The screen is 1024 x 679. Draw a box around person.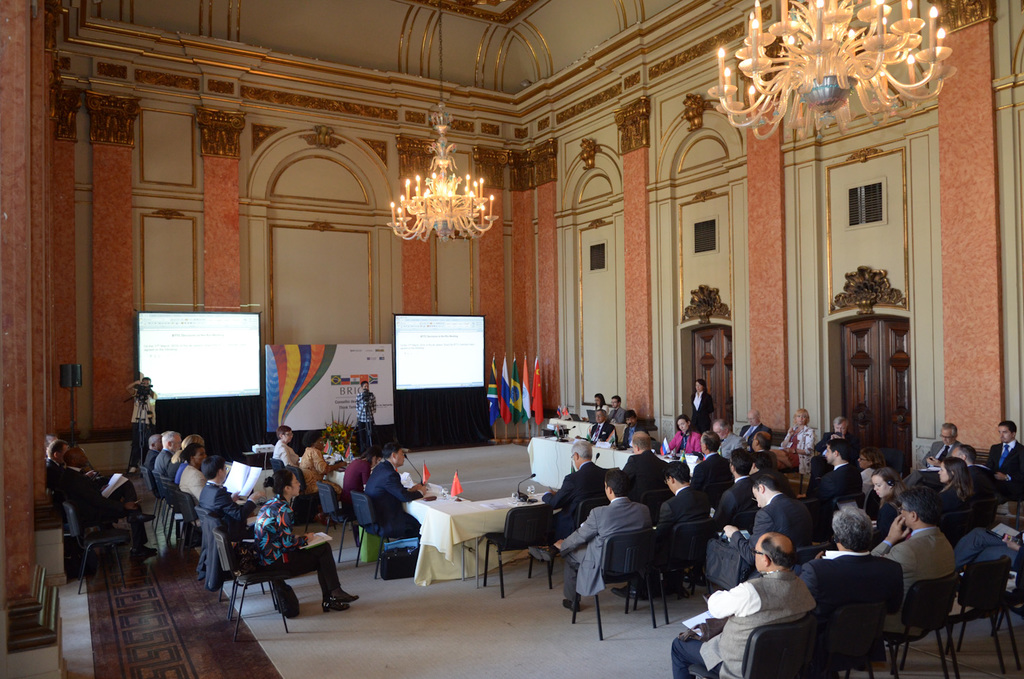
locate(904, 421, 965, 467).
